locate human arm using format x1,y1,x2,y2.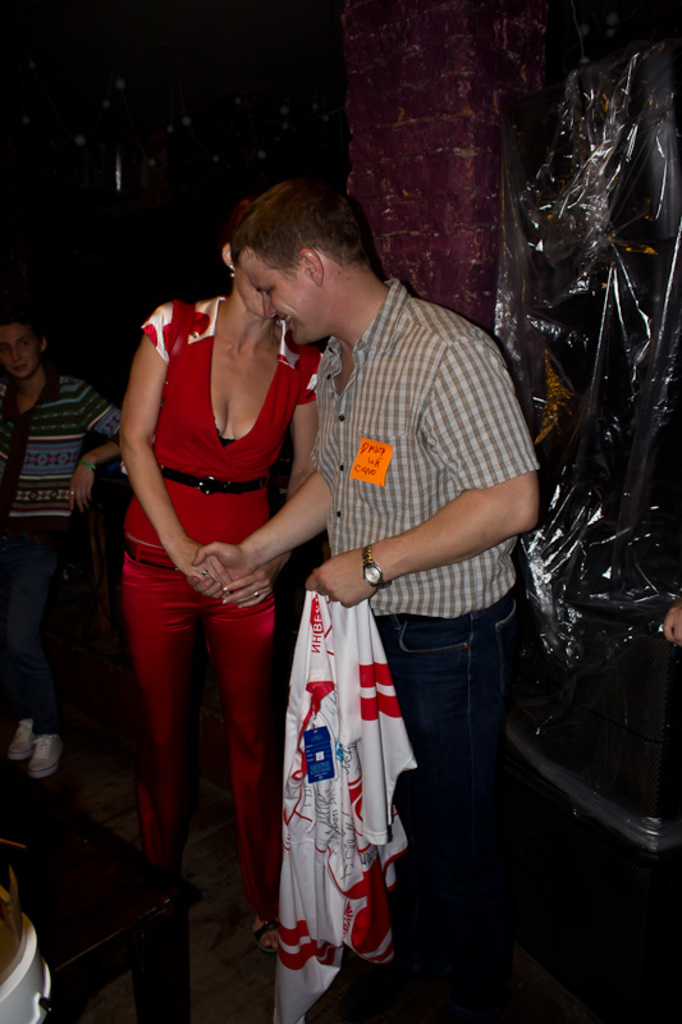
64,376,138,512.
